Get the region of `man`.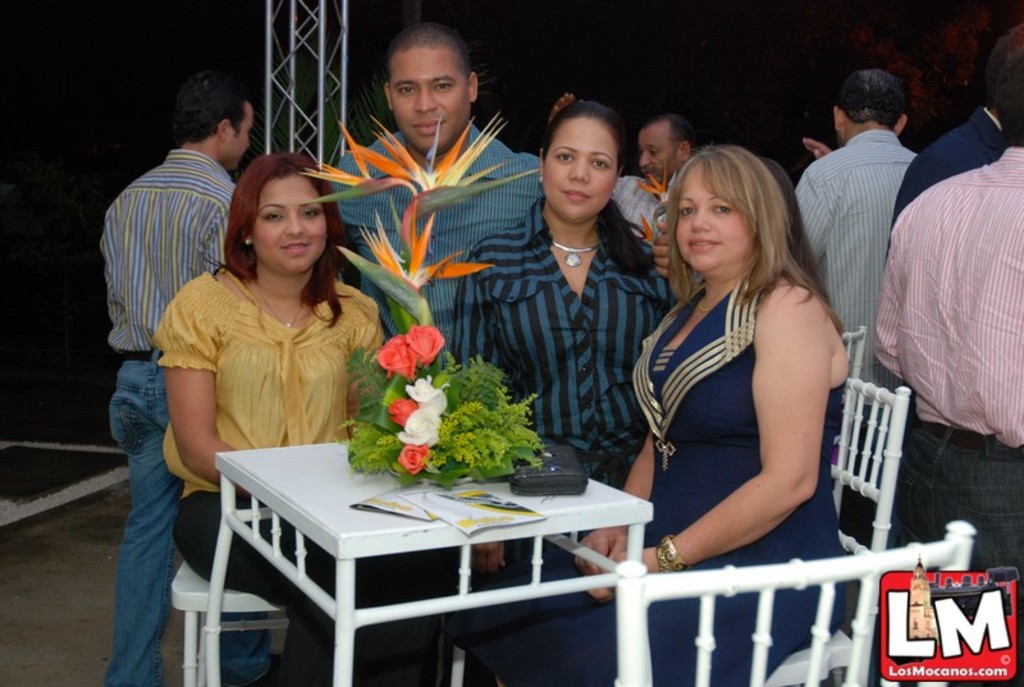
bbox=(771, 72, 932, 398).
